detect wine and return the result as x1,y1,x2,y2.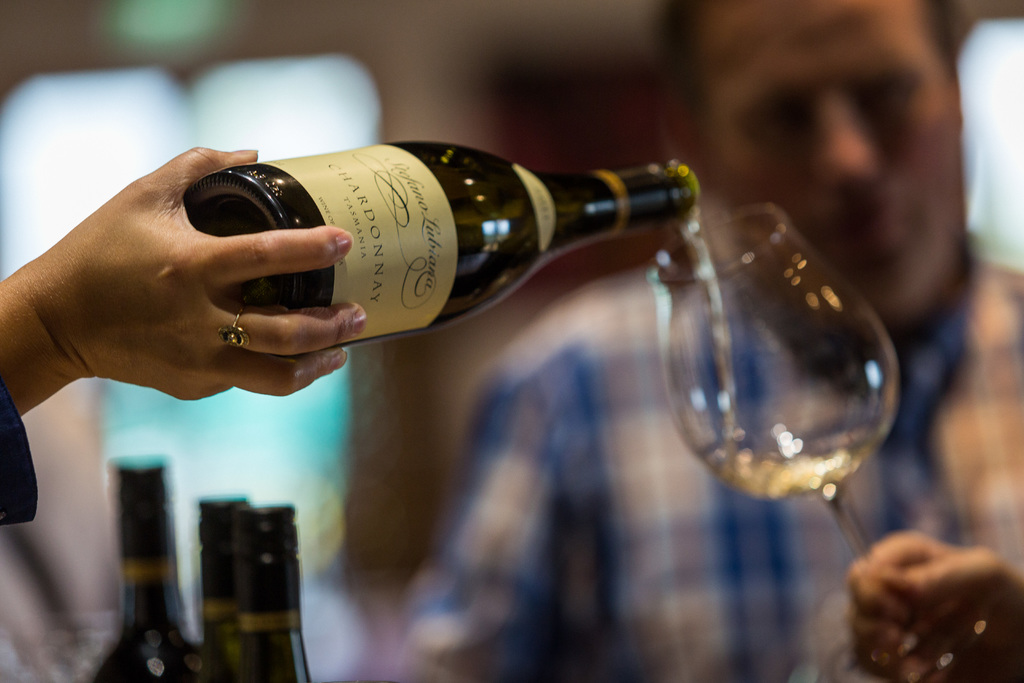
230,199,740,458.
